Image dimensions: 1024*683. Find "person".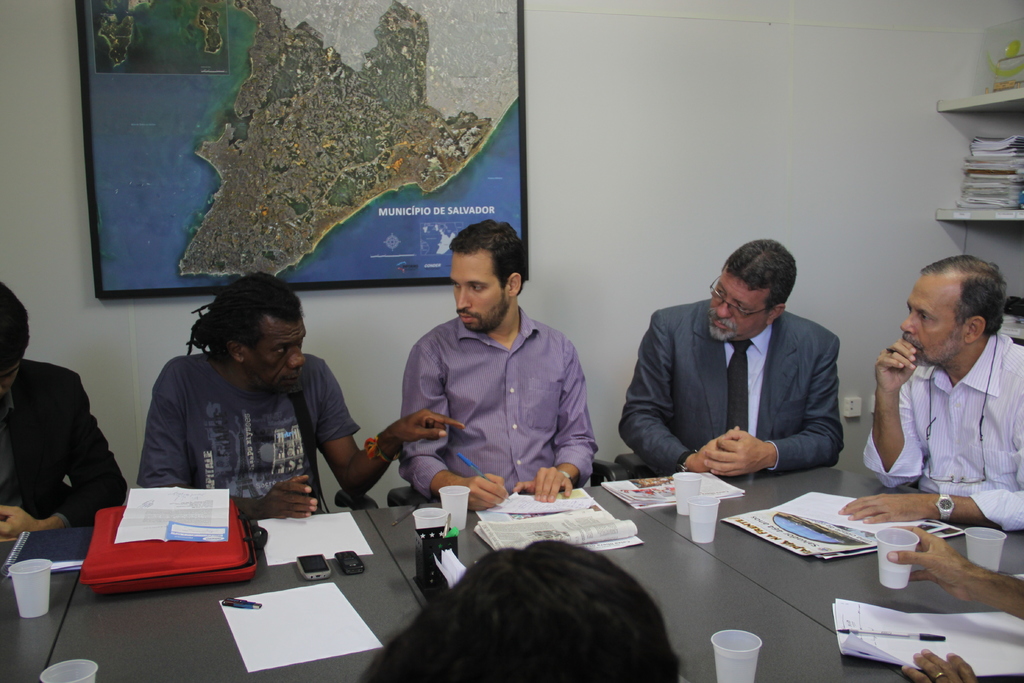
{"left": 136, "top": 273, "right": 467, "bottom": 522}.
